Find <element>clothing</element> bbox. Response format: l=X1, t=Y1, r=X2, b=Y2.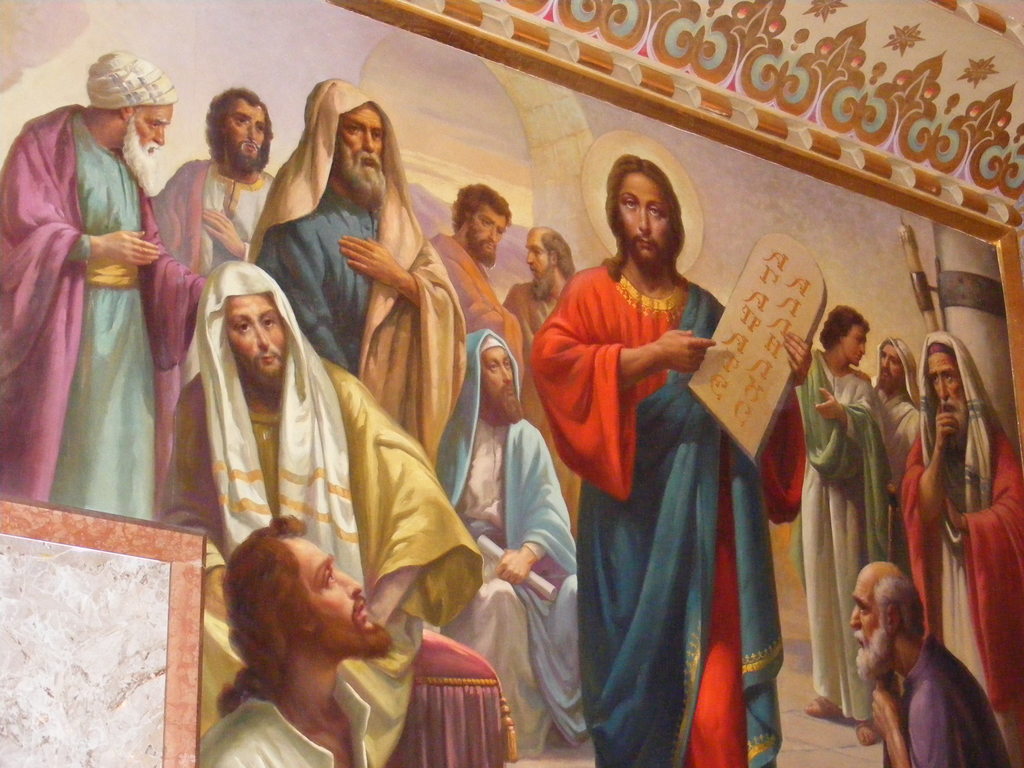
l=430, t=223, r=523, b=392.
